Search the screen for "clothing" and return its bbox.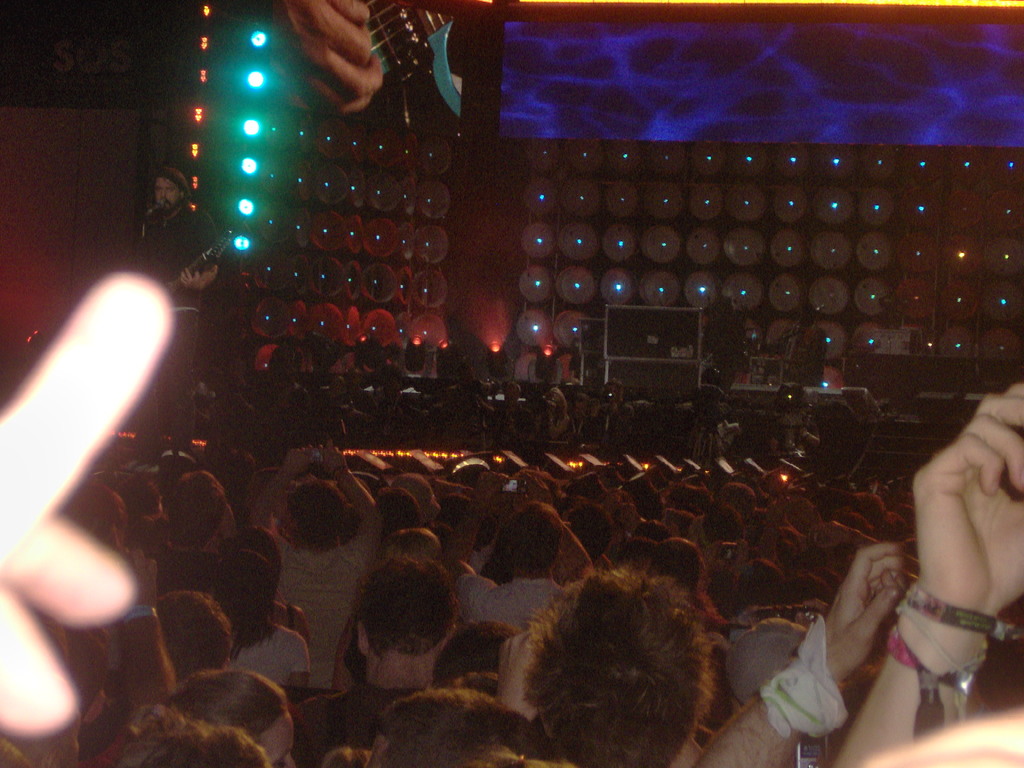
Found: crop(132, 194, 213, 464).
